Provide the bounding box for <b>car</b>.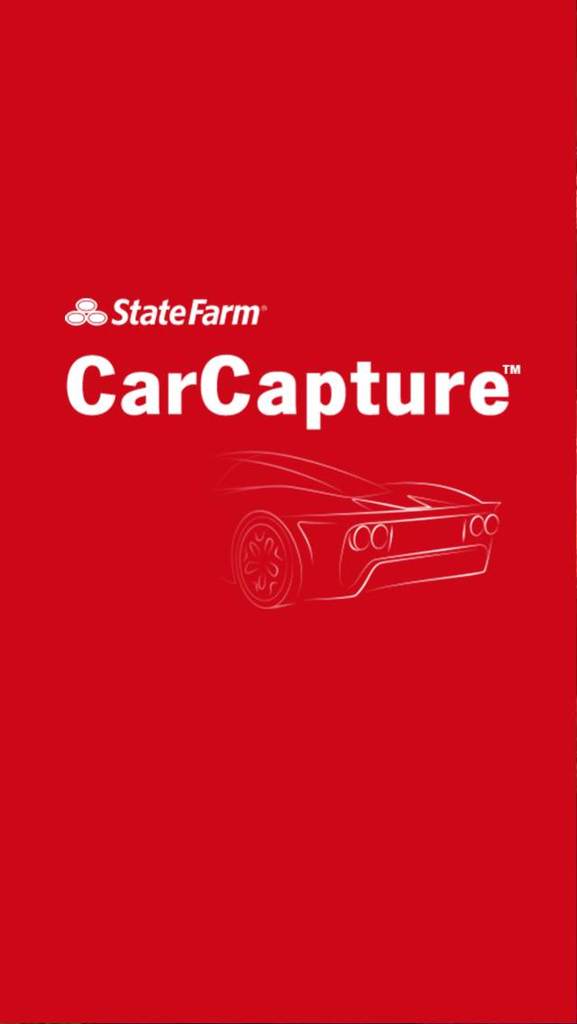
(197, 446, 506, 623).
